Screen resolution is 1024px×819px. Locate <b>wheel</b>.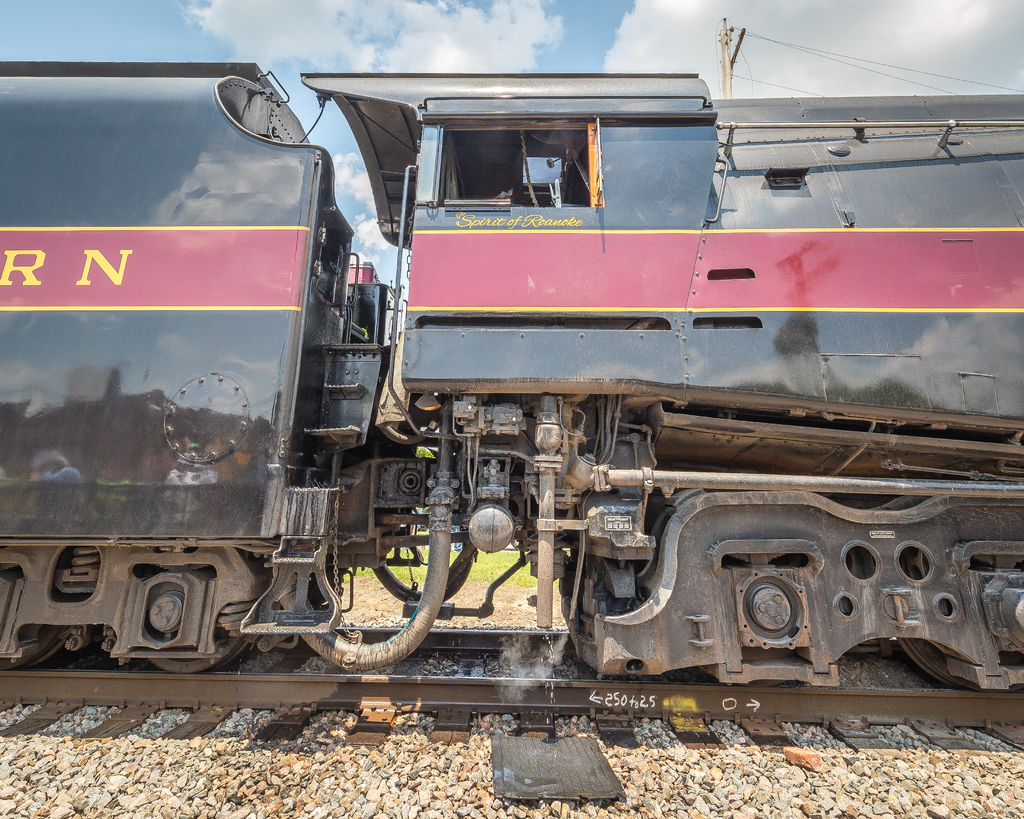
(899, 636, 1023, 691).
